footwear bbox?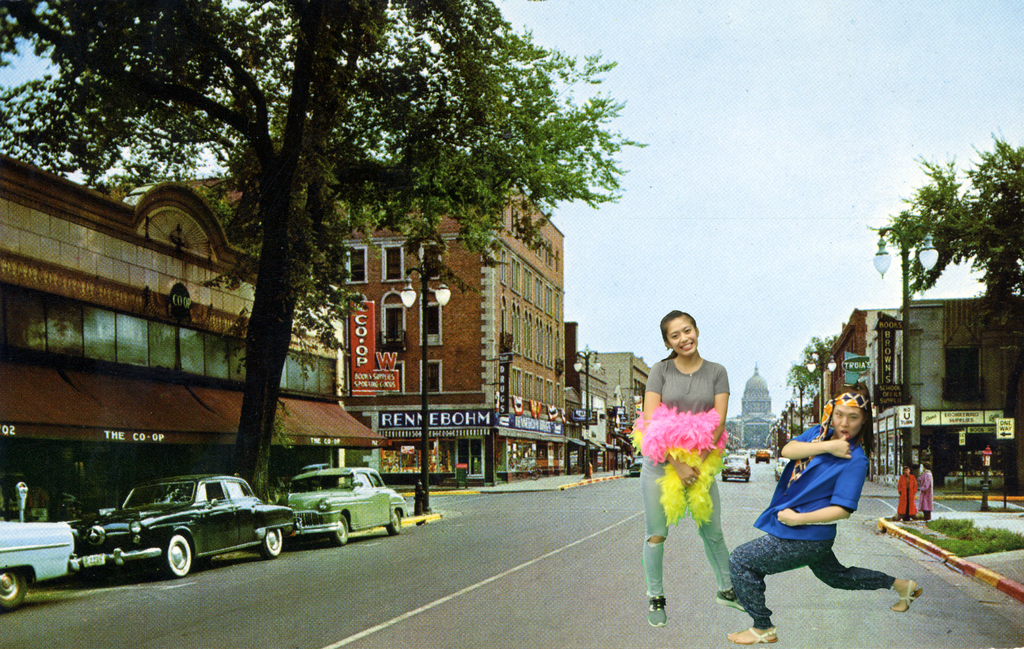
<bbox>920, 514, 930, 521</bbox>
